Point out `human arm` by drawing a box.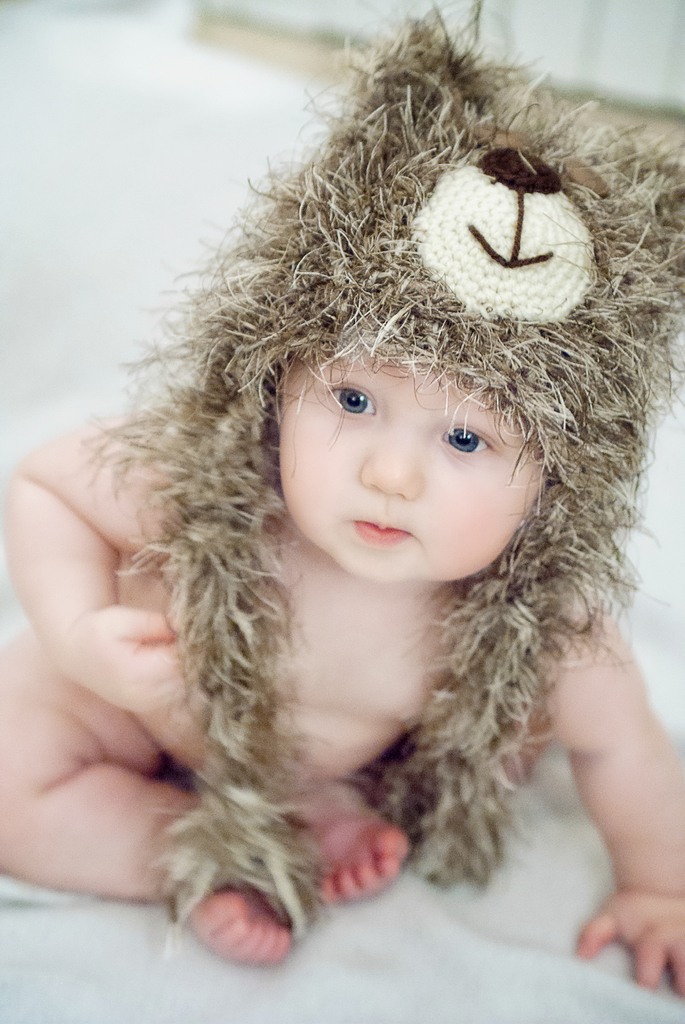
BBox(551, 626, 674, 932).
